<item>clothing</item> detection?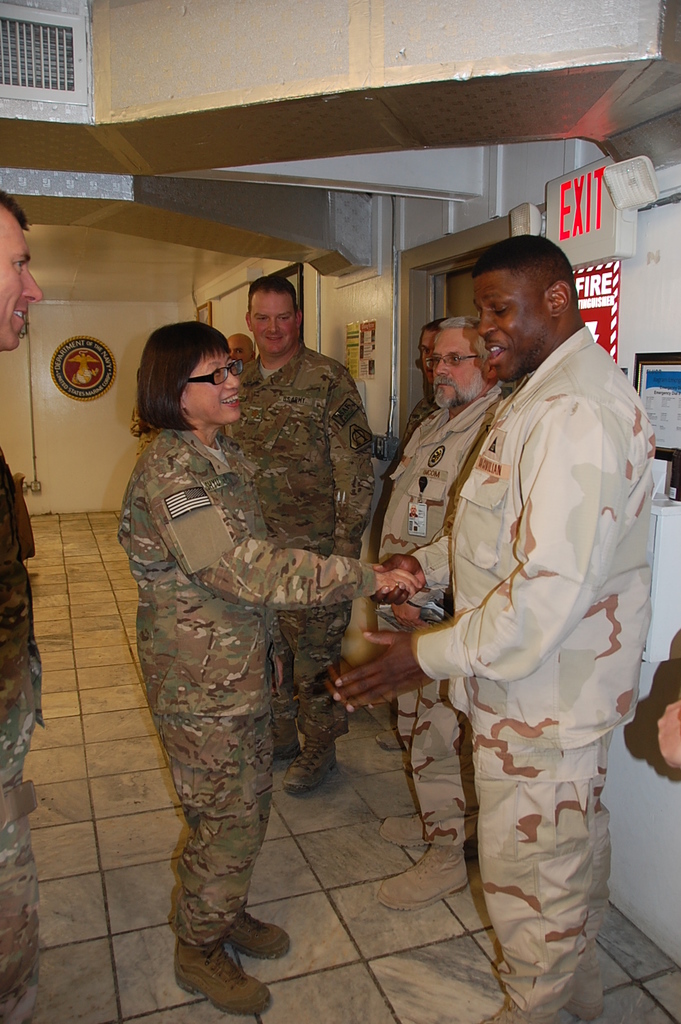
(370,377,494,843)
